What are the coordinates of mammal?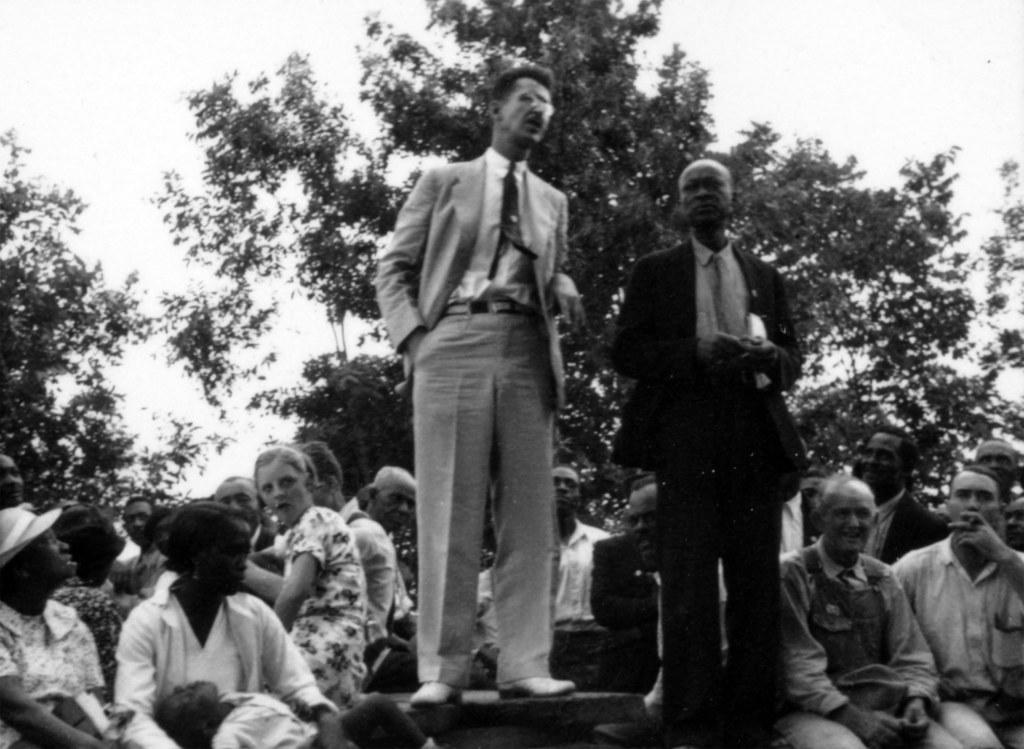
box=[776, 466, 841, 558].
